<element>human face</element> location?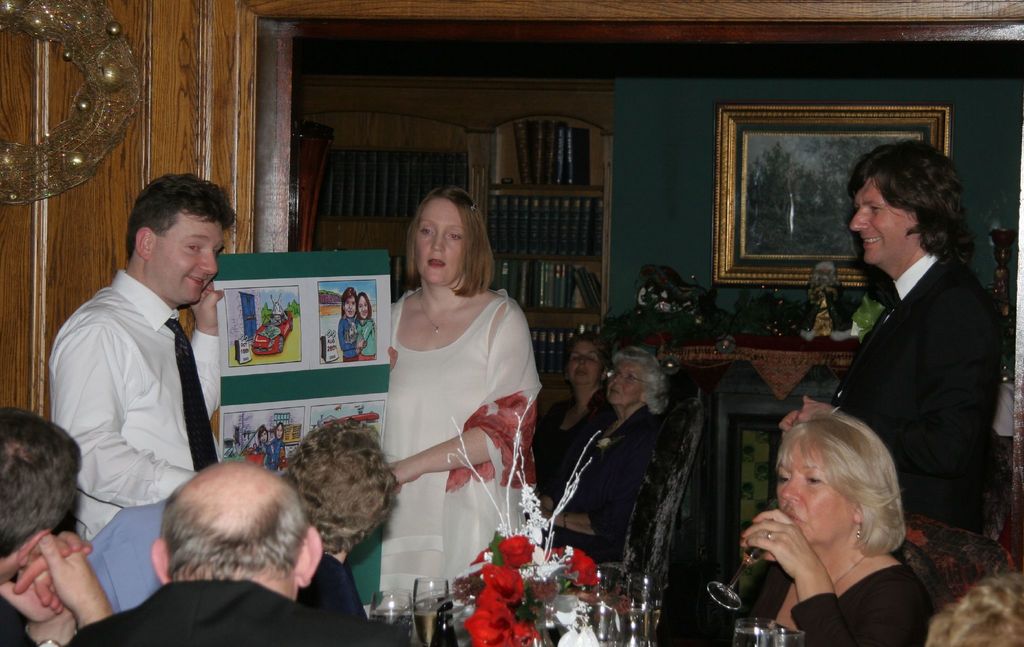
[849, 168, 908, 271]
